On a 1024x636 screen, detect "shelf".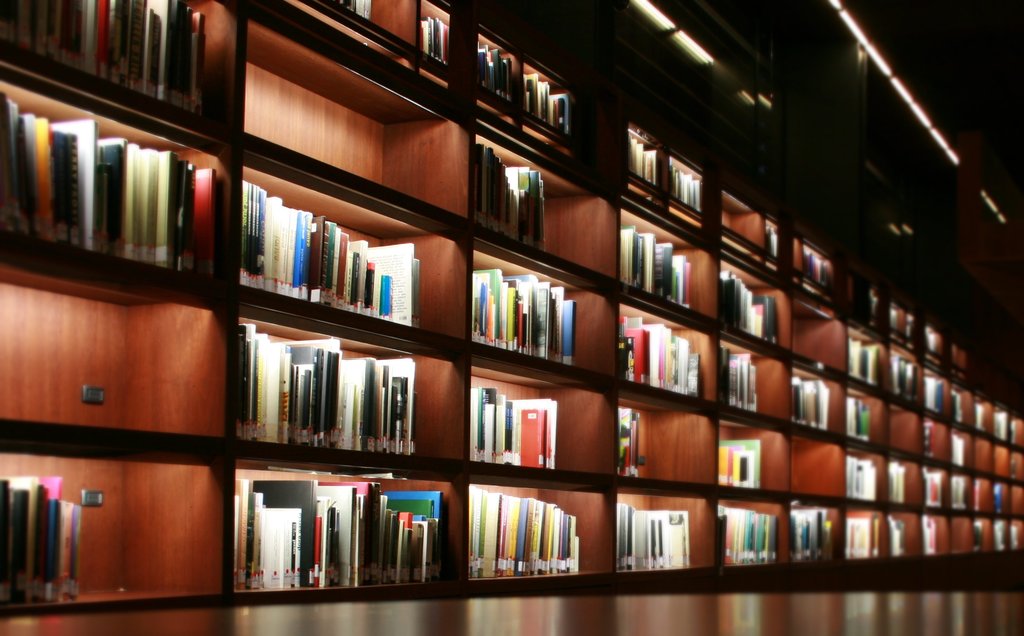
rect(720, 342, 819, 425).
